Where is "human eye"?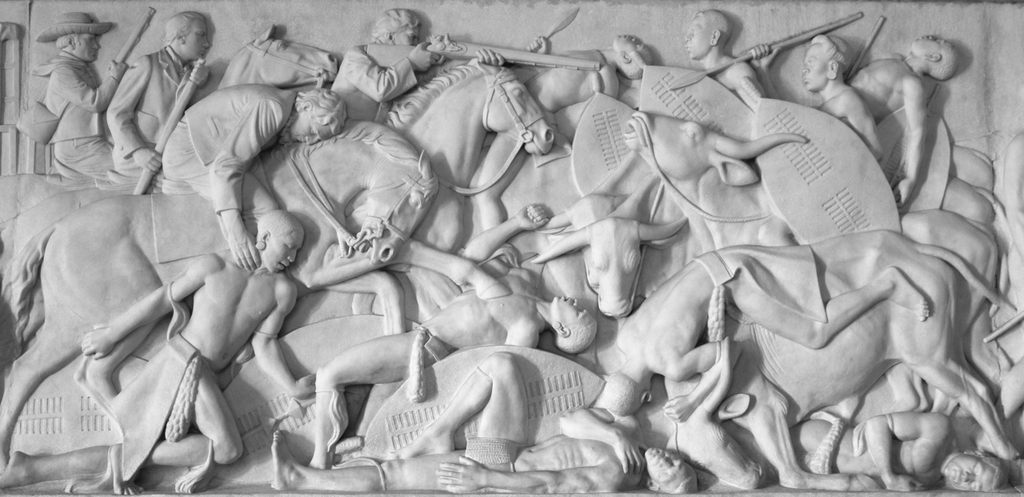
pyautogui.locateOnScreen(935, 38, 942, 45).
